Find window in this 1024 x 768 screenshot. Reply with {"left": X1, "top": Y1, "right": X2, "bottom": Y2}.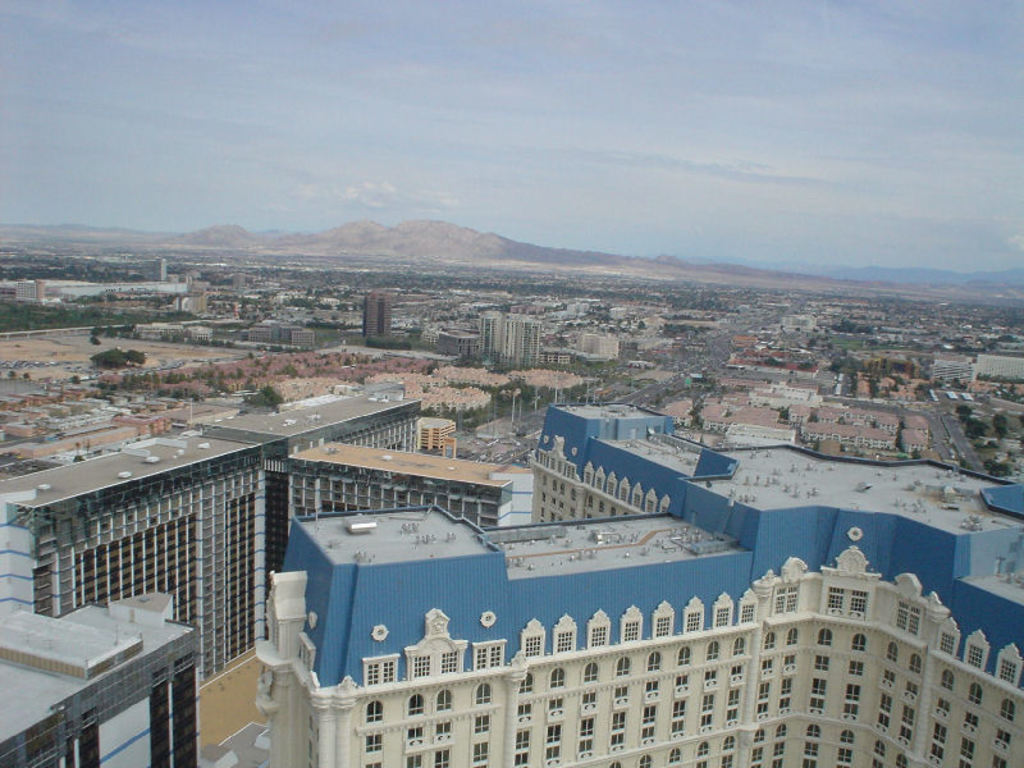
{"left": 874, "top": 739, "right": 884, "bottom": 760}.
